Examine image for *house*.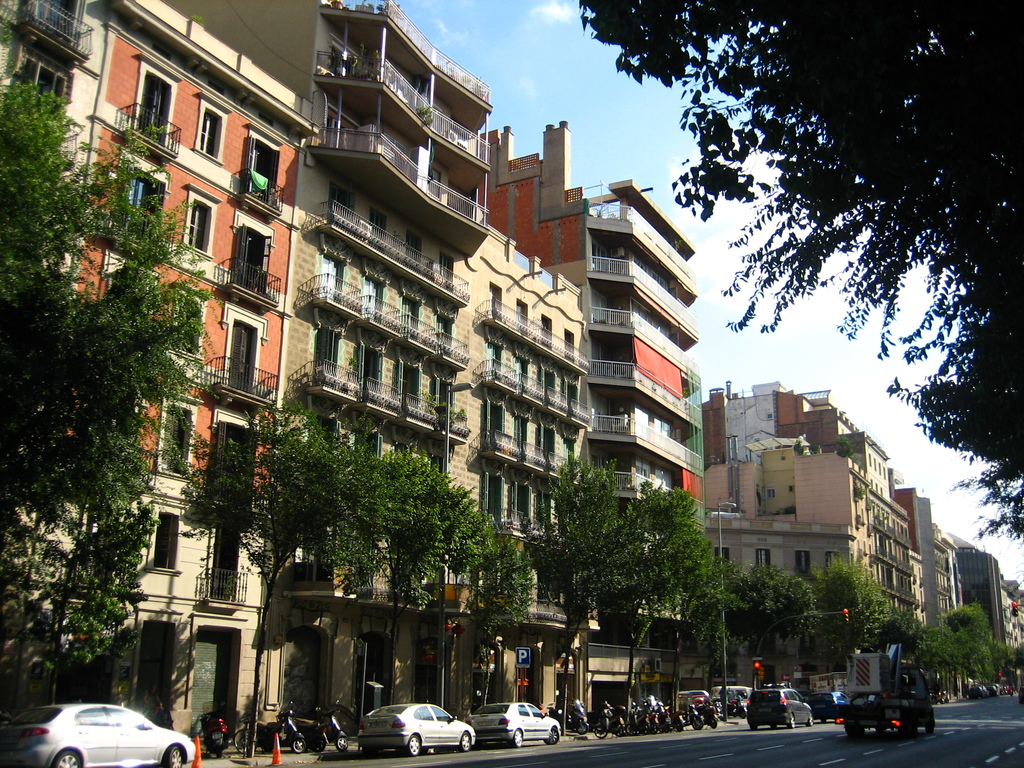
Examination result: 924 527 970 683.
